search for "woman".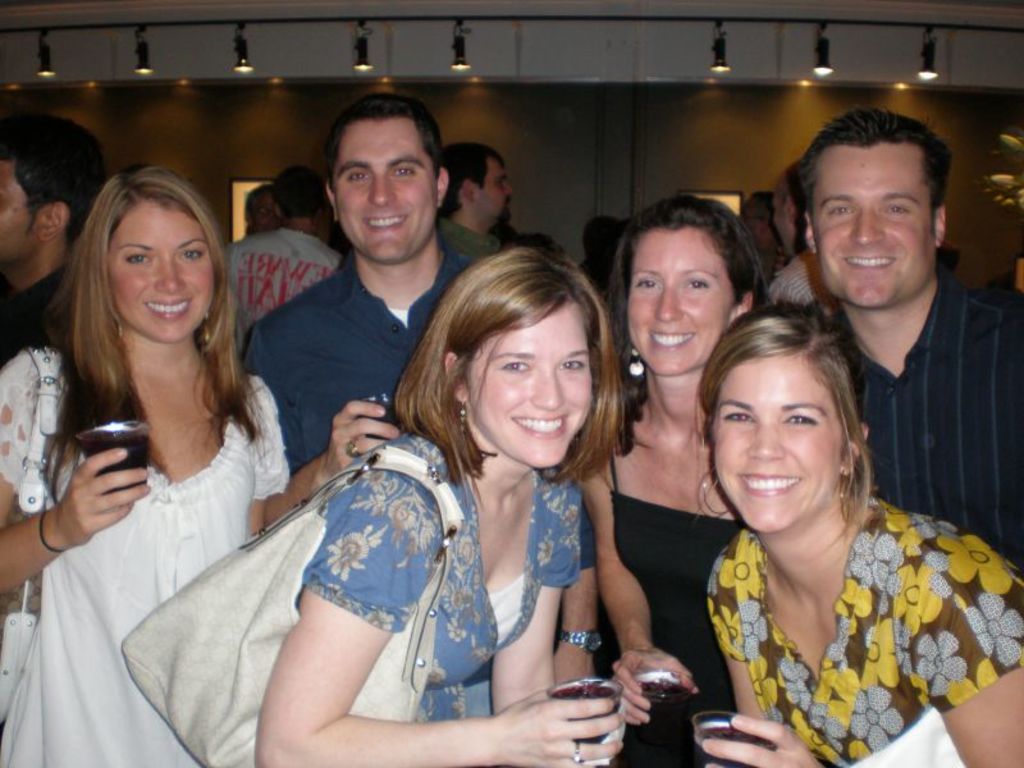
Found at 690:305:1023:767.
